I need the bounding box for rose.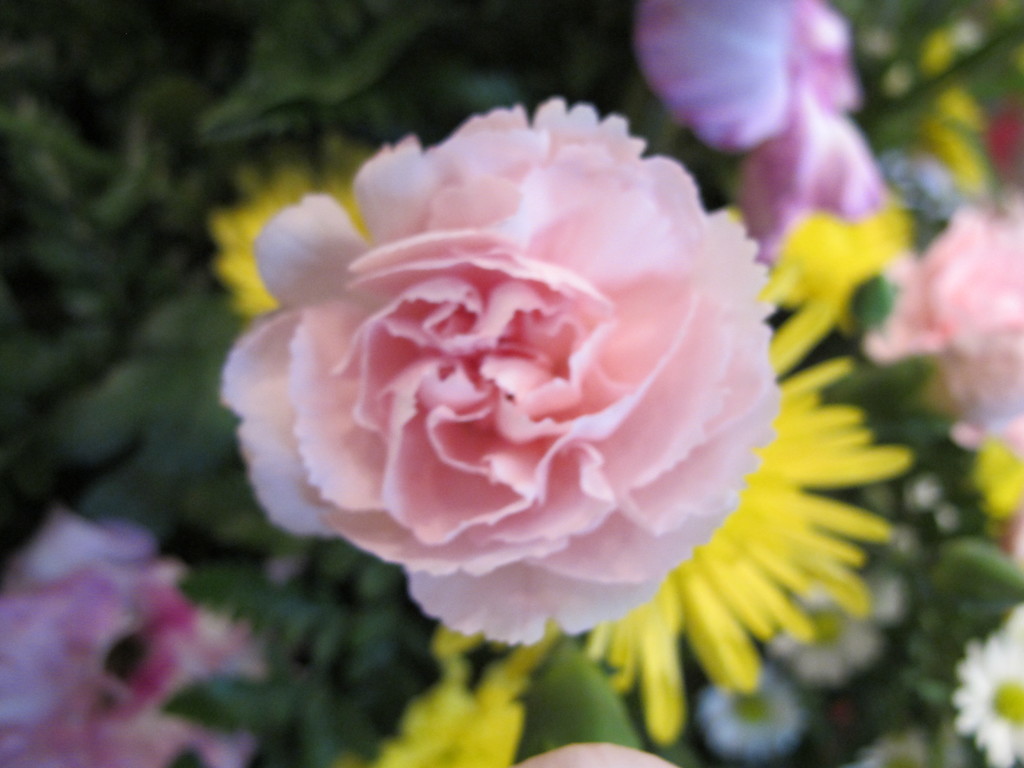
Here it is: [0,505,264,767].
